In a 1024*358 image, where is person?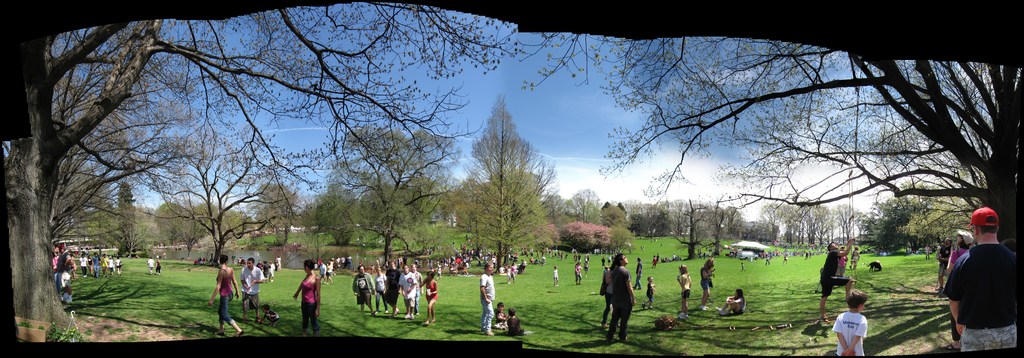
select_region(353, 256, 440, 323).
